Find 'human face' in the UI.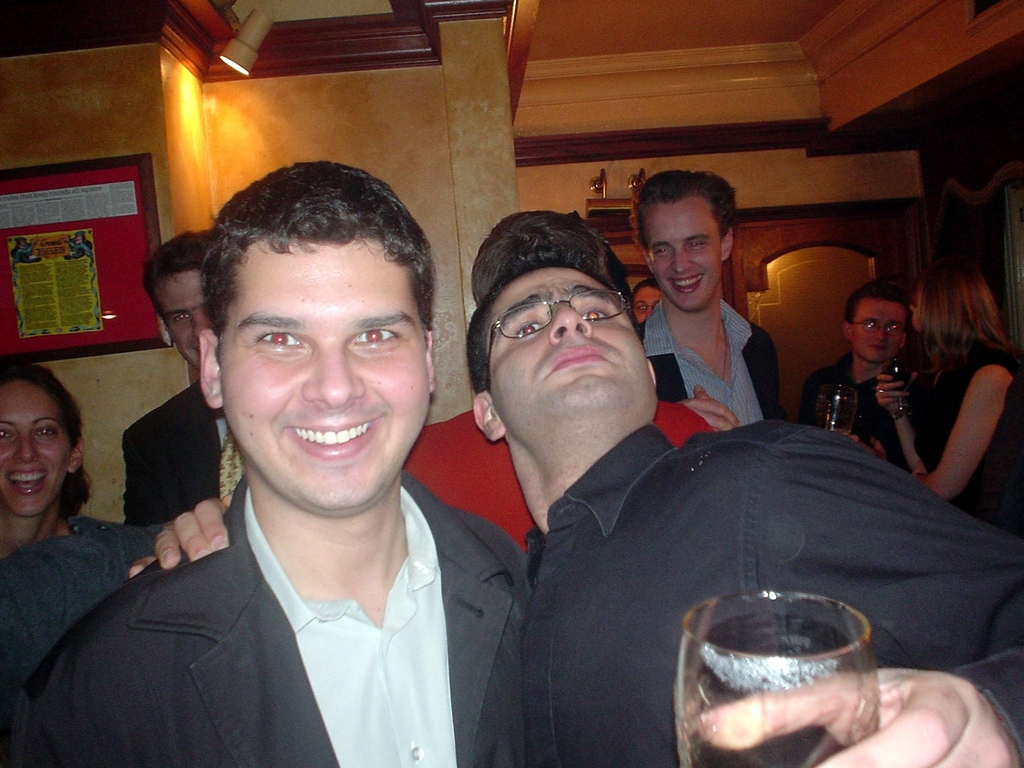
UI element at 0:383:71:515.
